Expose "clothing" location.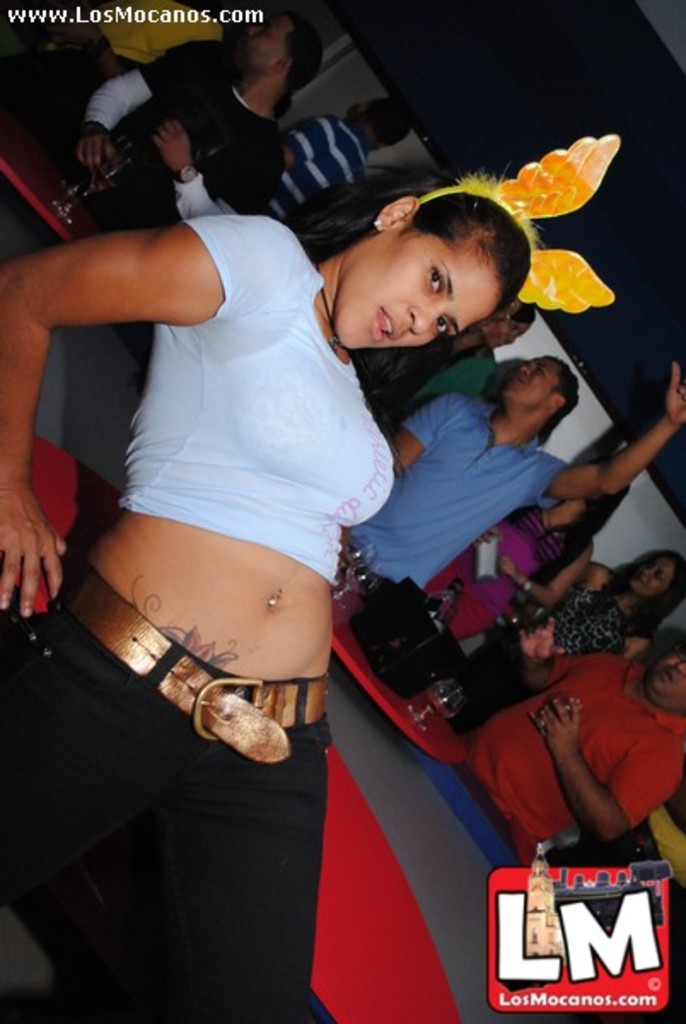
Exposed at select_region(423, 500, 599, 654).
